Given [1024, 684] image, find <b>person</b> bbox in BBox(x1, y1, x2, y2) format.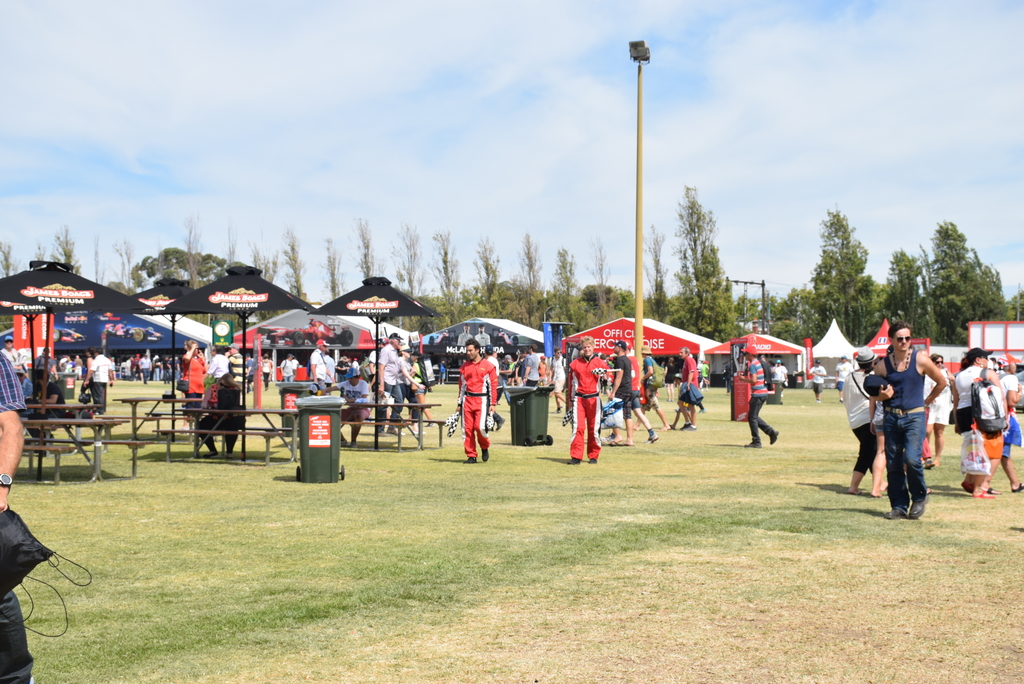
BBox(678, 343, 698, 428).
